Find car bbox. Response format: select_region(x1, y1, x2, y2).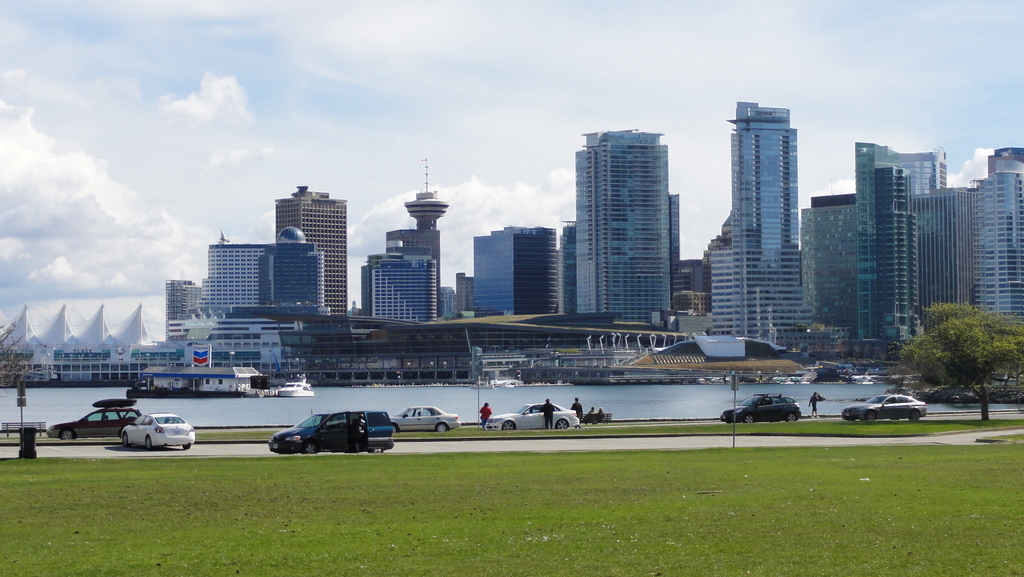
select_region(723, 393, 801, 423).
